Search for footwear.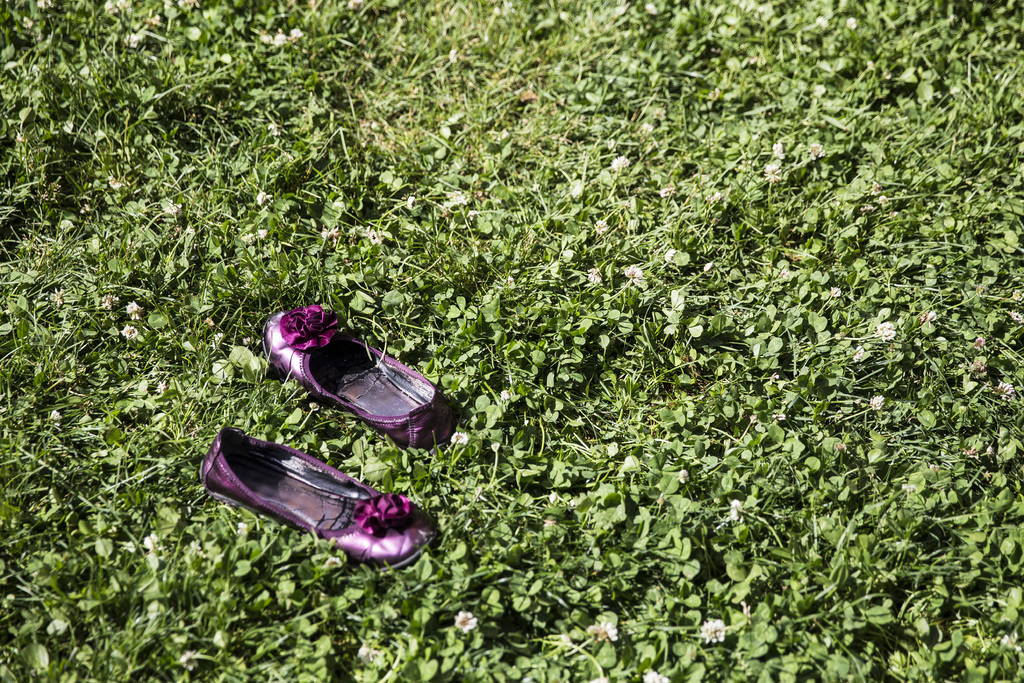
Found at [266,302,444,449].
